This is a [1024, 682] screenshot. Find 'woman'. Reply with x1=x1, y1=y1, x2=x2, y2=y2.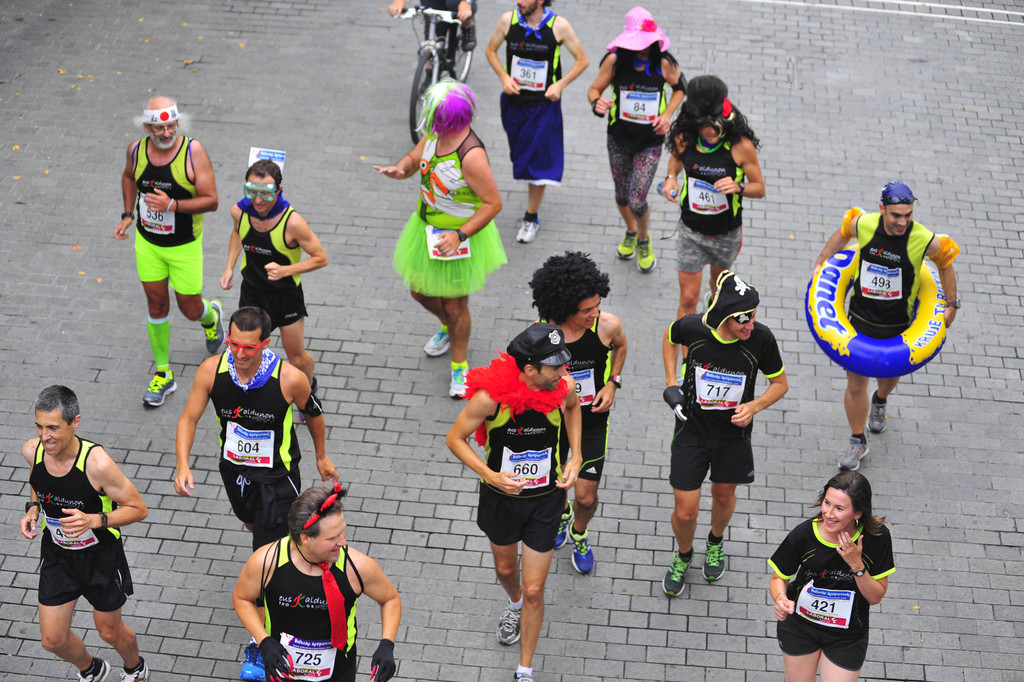
x1=585, y1=5, x2=689, y2=270.
